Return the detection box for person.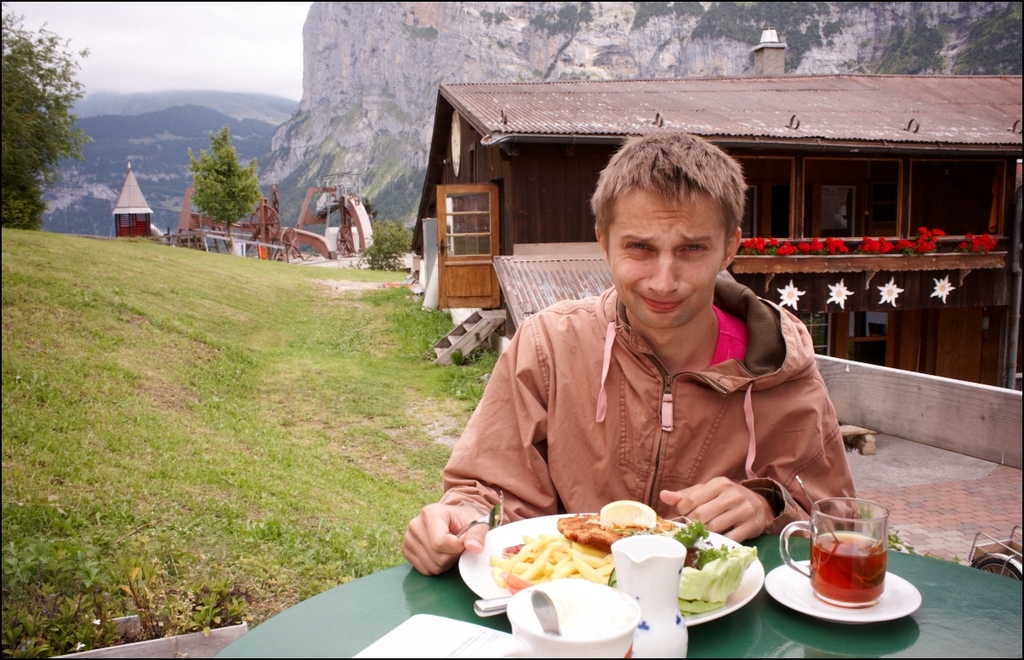
[404, 145, 854, 593].
